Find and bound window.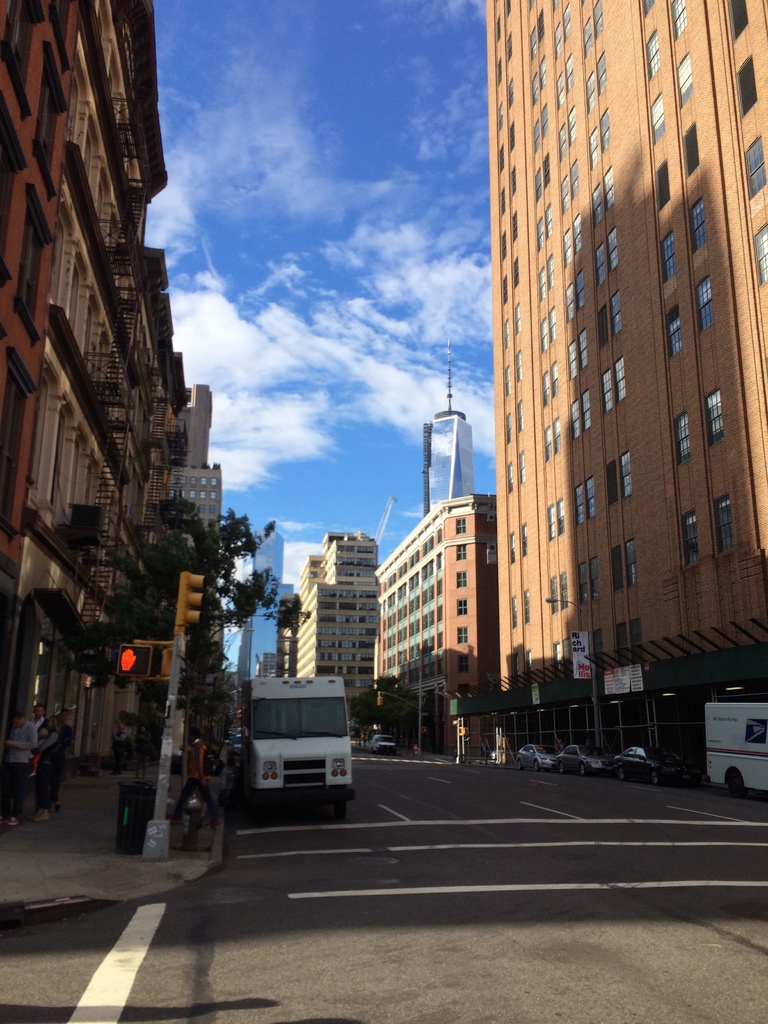
Bound: BBox(499, 316, 512, 352).
